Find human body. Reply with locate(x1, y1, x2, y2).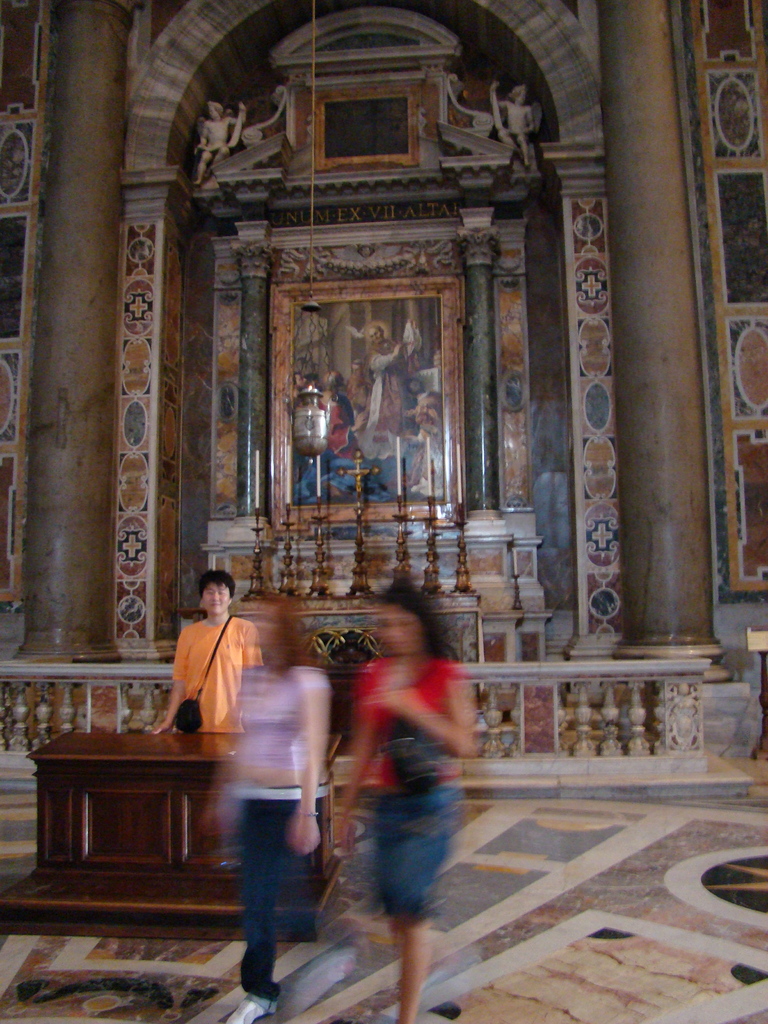
locate(348, 376, 369, 423).
